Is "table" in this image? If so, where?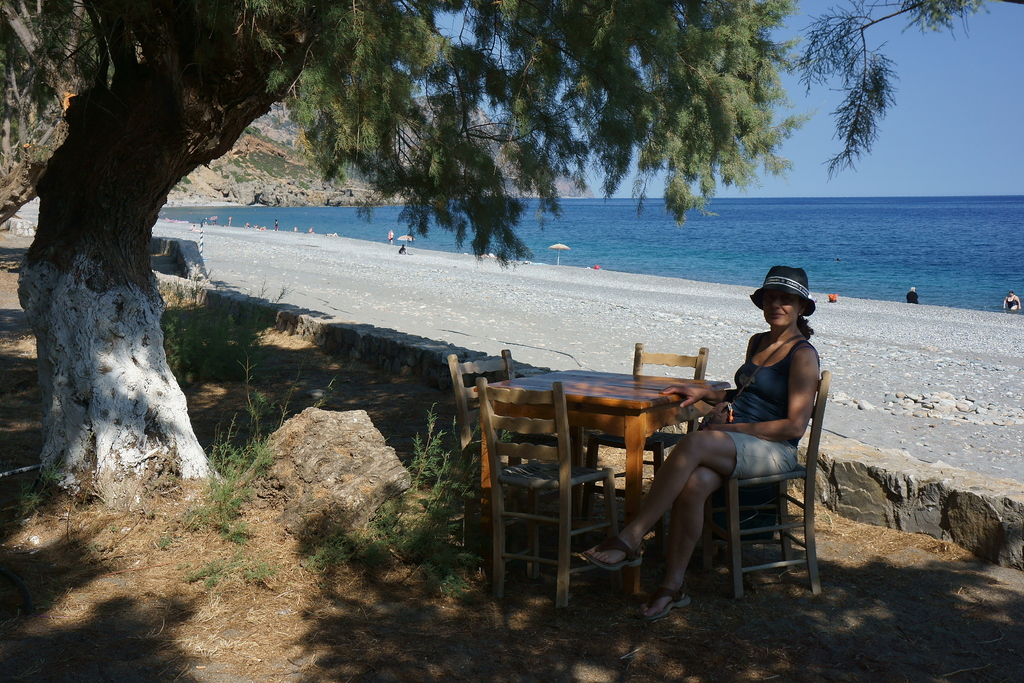
Yes, at (510,374,724,582).
